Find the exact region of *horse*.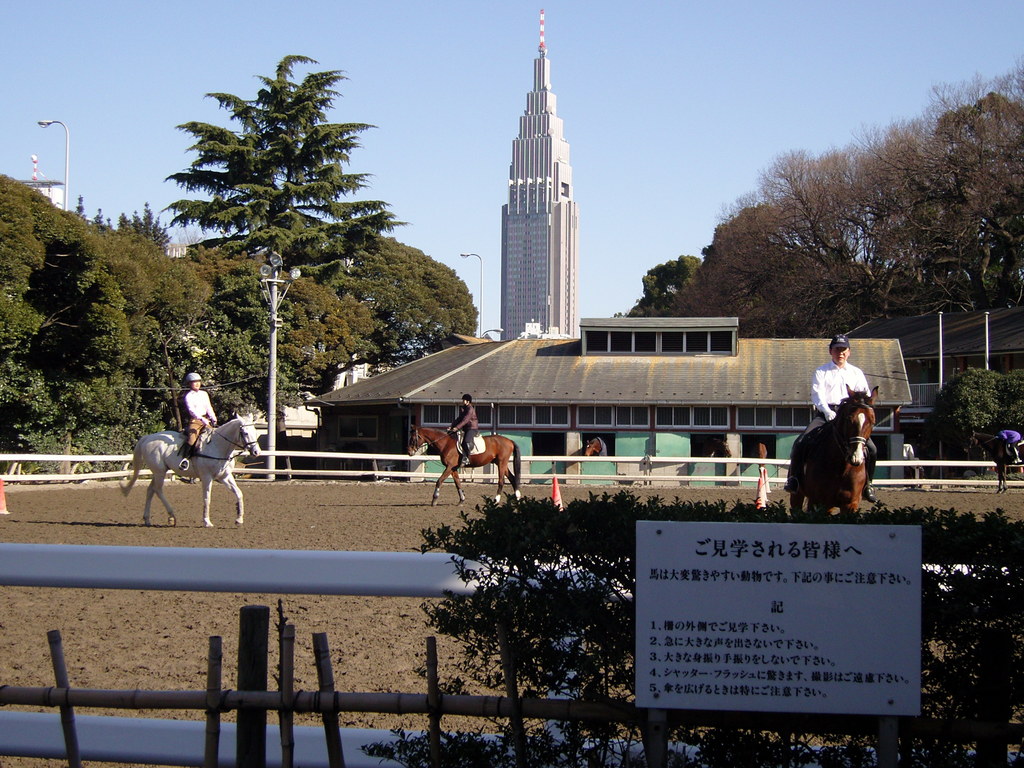
Exact region: 405/420/527/503.
